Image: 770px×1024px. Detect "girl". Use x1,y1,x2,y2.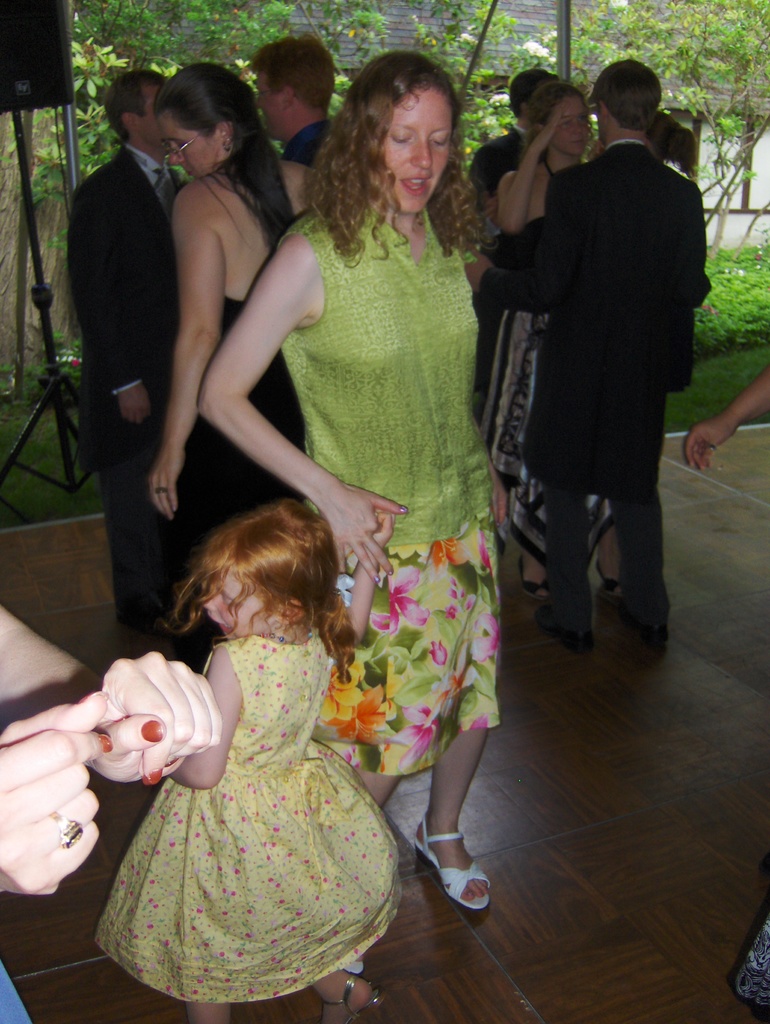
95,495,406,1023.
